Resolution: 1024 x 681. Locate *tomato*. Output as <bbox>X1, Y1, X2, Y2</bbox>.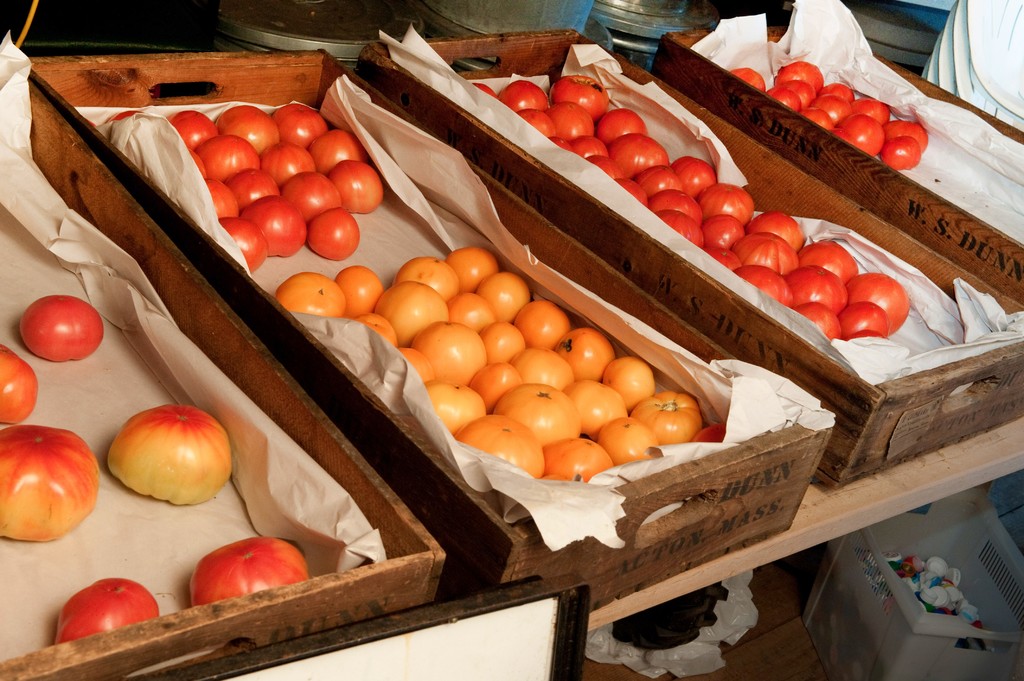
<bbox>0, 344, 36, 426</bbox>.
